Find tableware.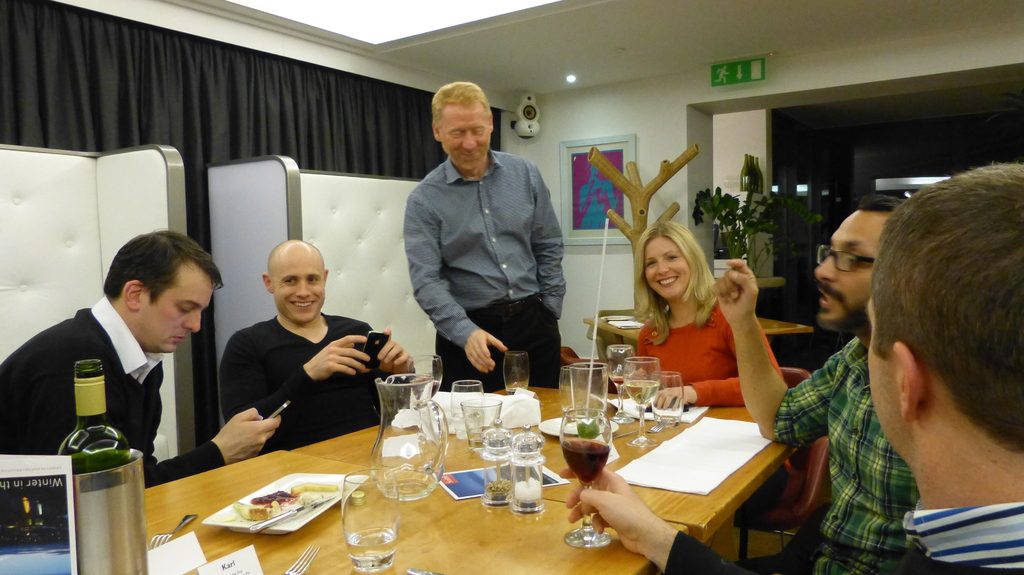
detection(604, 336, 639, 426).
